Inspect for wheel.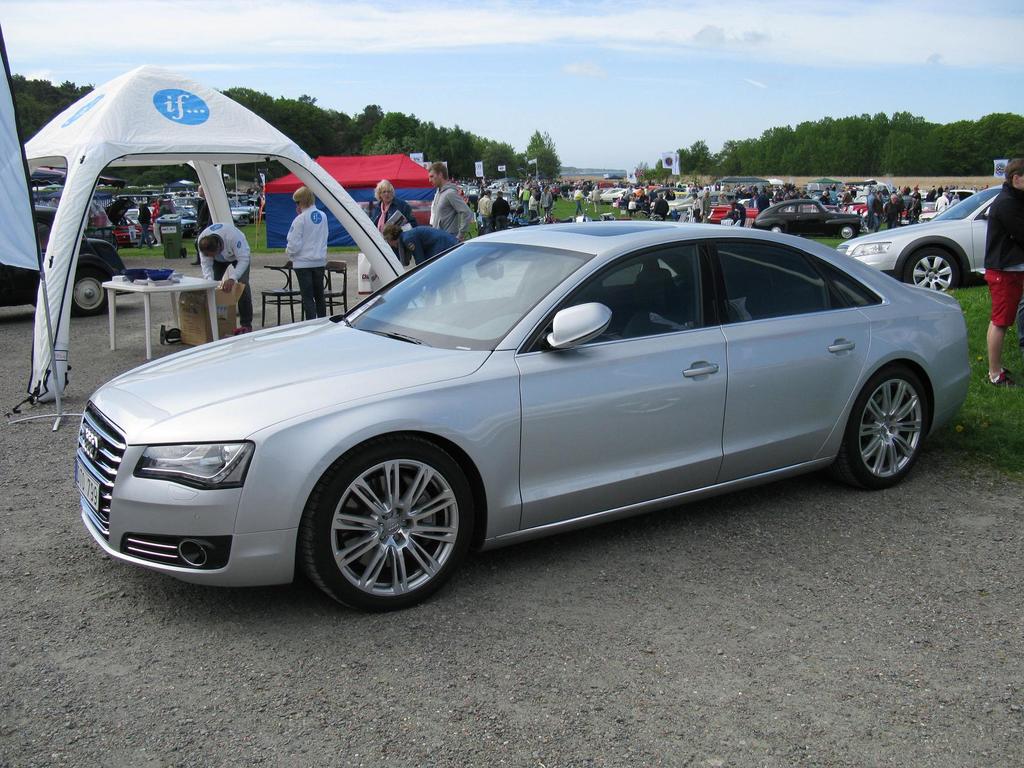
Inspection: x1=840, y1=225, x2=854, y2=240.
